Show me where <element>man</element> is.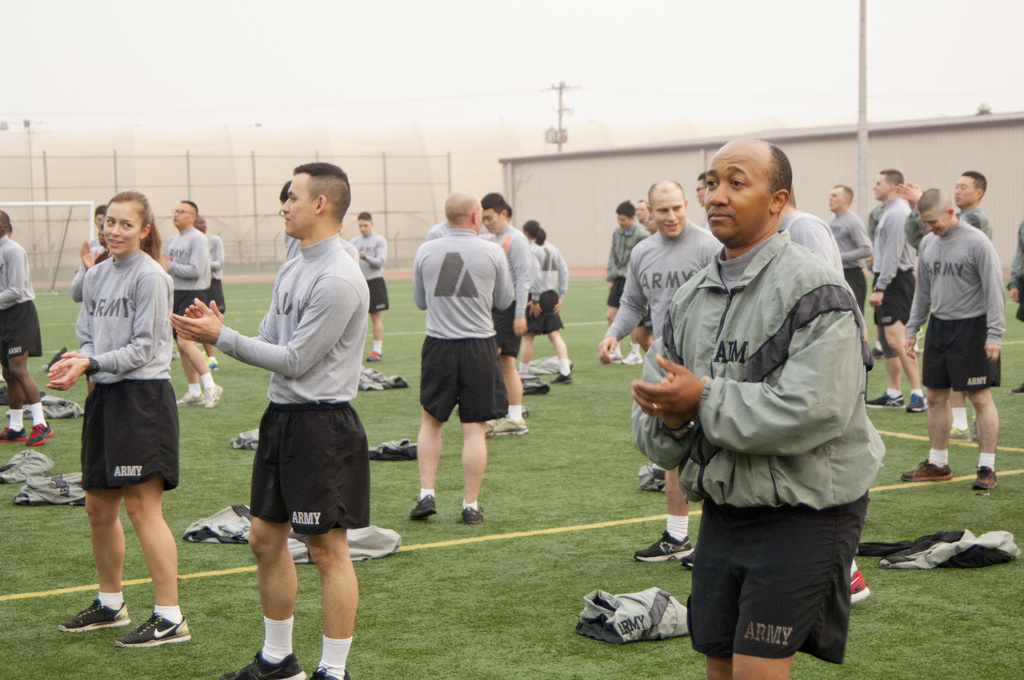
<element>man</element> is at box=[347, 211, 390, 361].
